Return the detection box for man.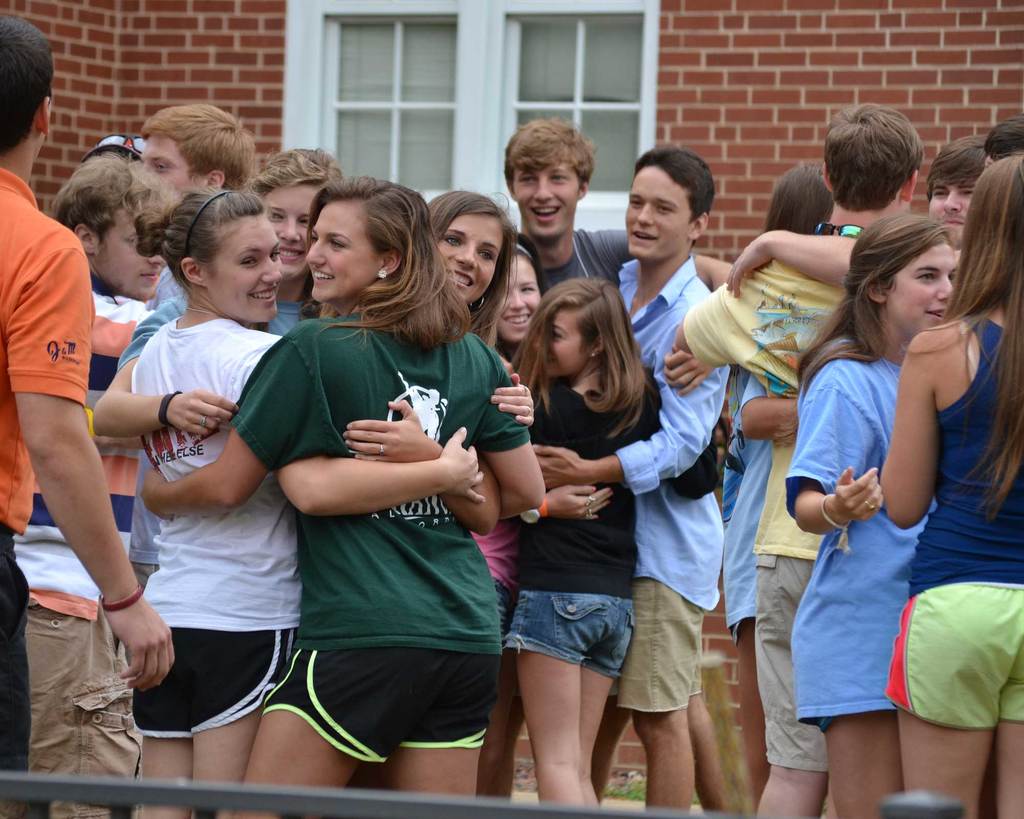
(left=140, top=88, right=258, bottom=603).
